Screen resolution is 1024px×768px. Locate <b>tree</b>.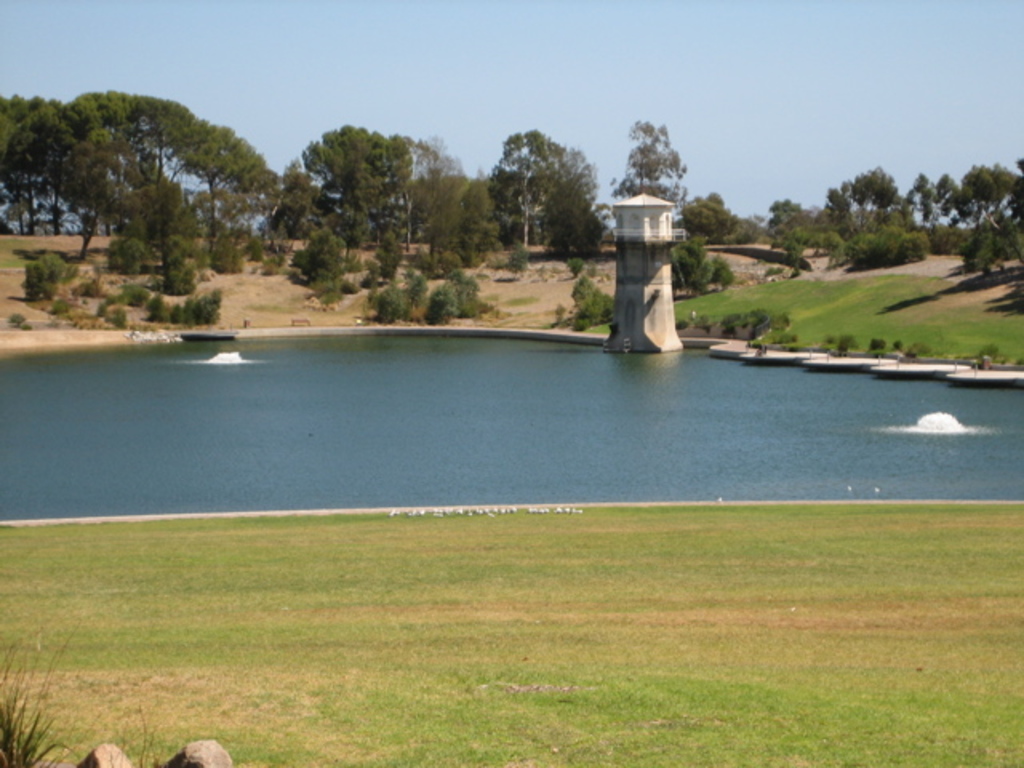
670 240 736 294.
